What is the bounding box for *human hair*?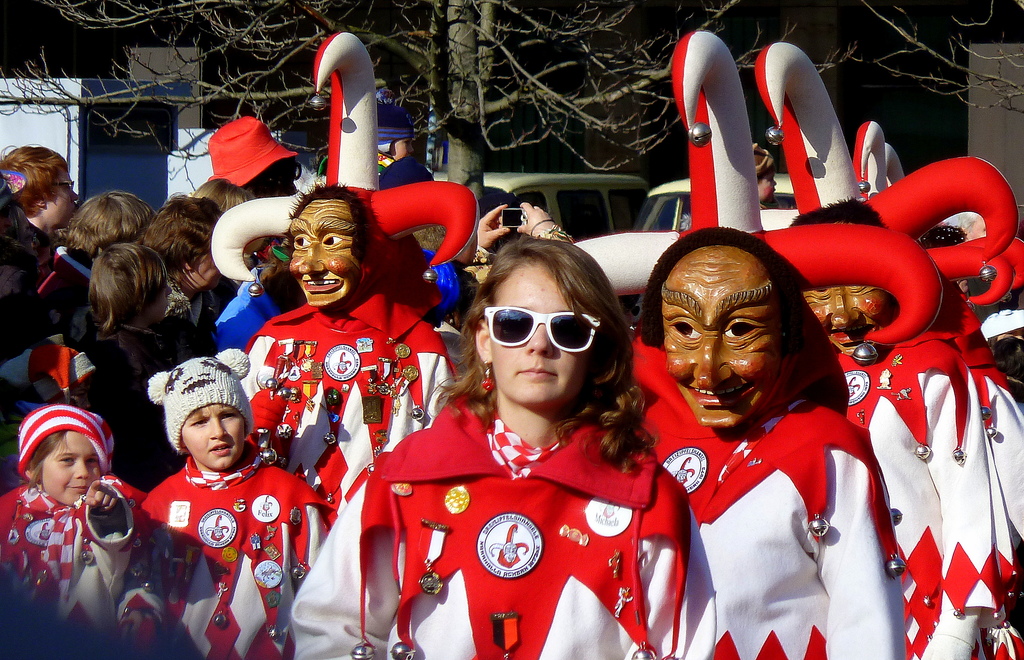
{"x1": 193, "y1": 180, "x2": 257, "y2": 217}.
